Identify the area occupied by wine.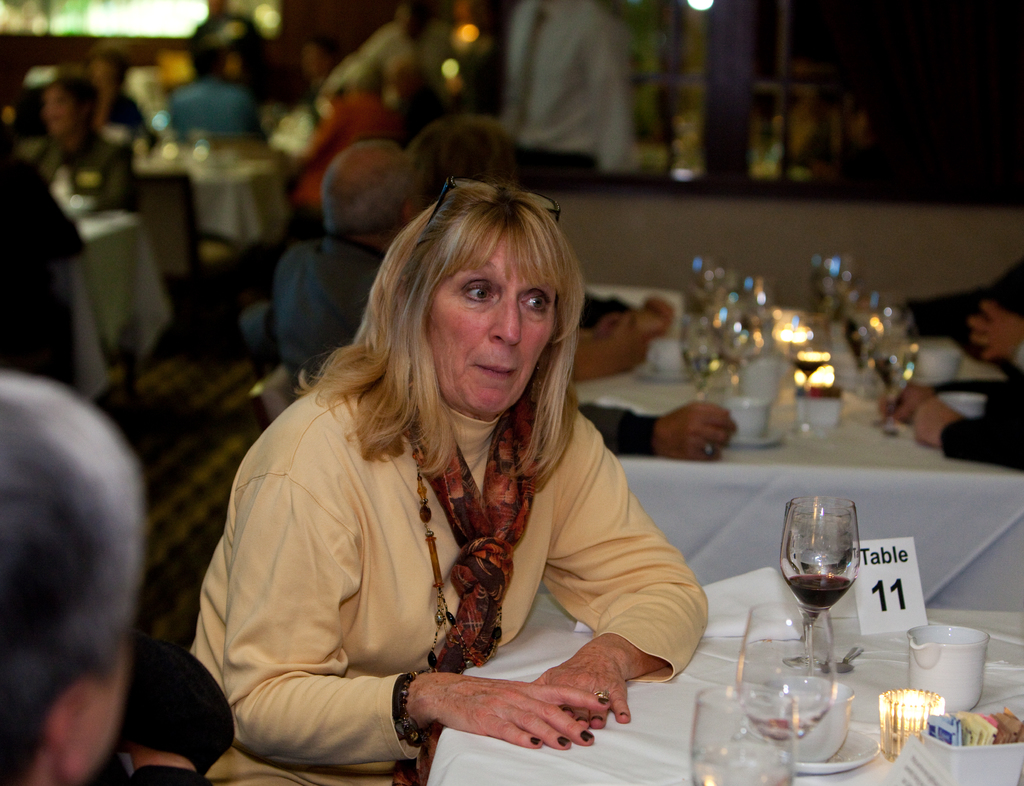
Area: bbox=[785, 579, 855, 609].
